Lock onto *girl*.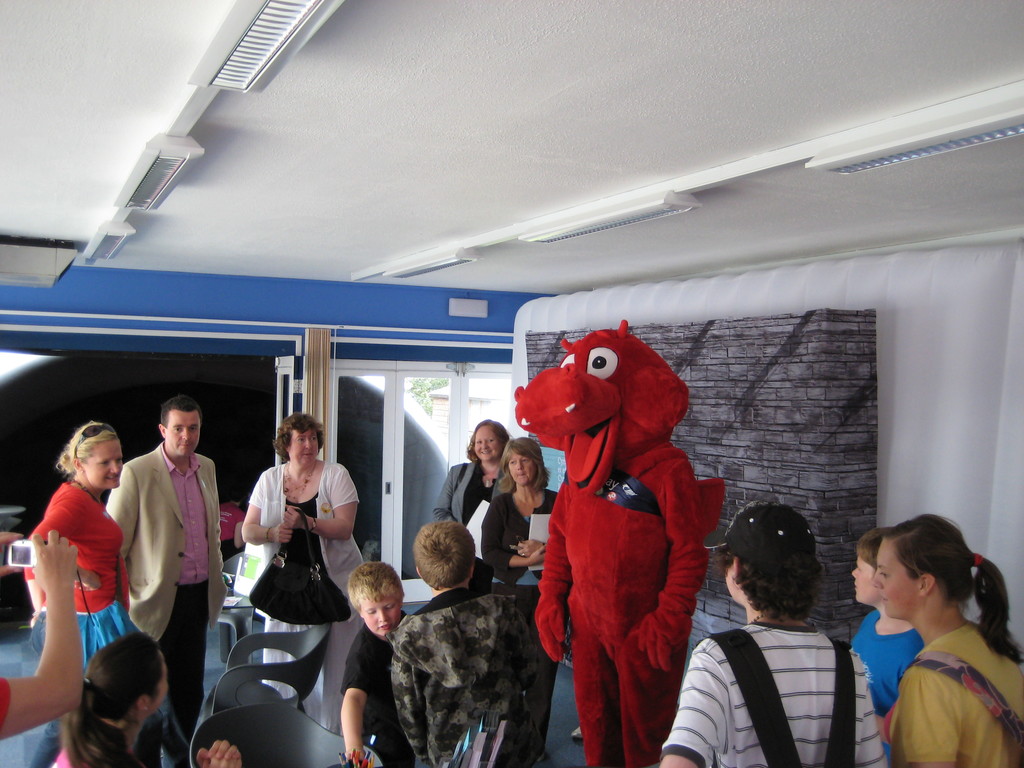
Locked: {"left": 869, "top": 511, "right": 1023, "bottom": 767}.
